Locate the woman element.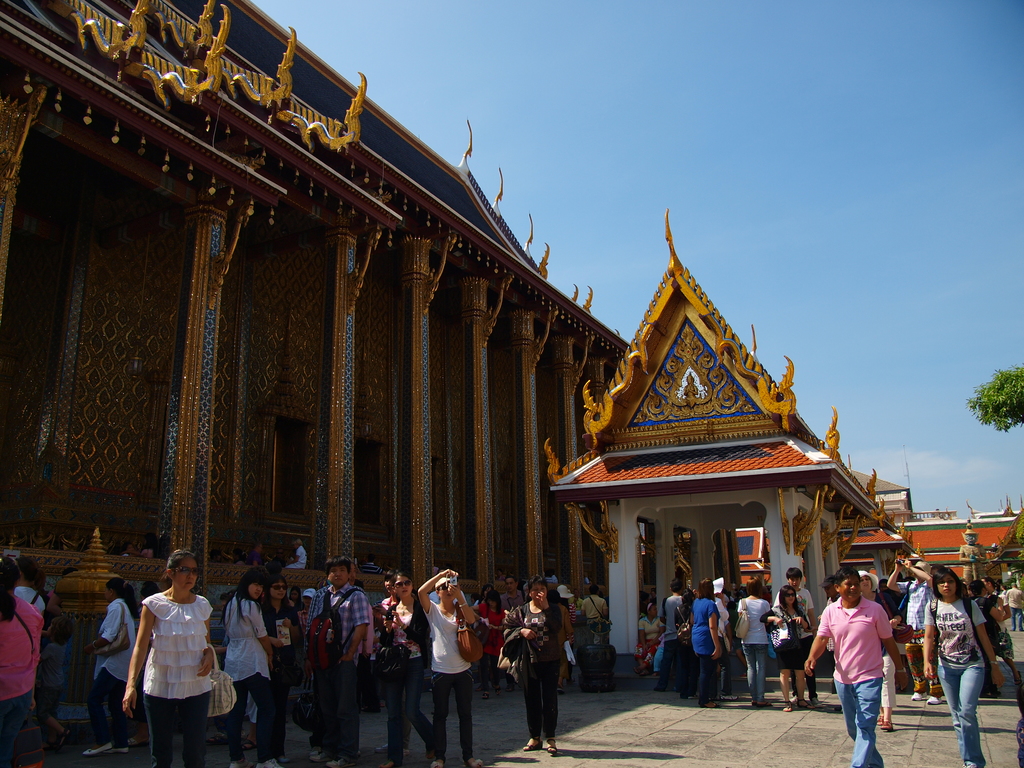
Element bbox: (919, 566, 1002, 767).
